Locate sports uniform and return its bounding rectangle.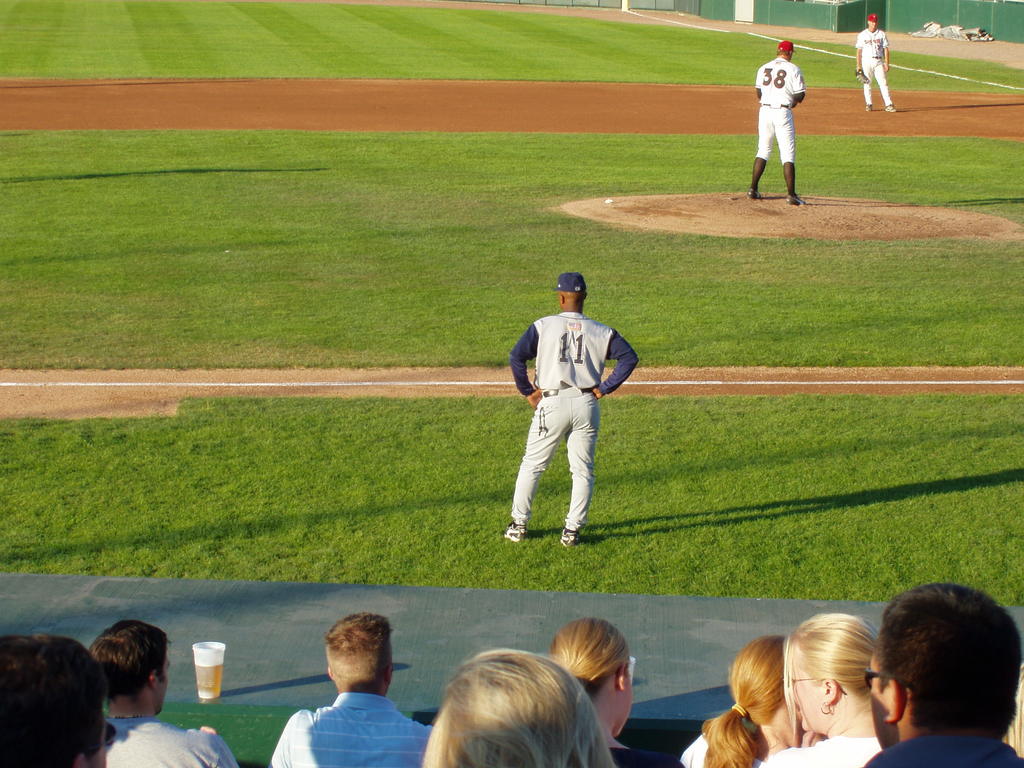
bbox=(857, 23, 890, 111).
